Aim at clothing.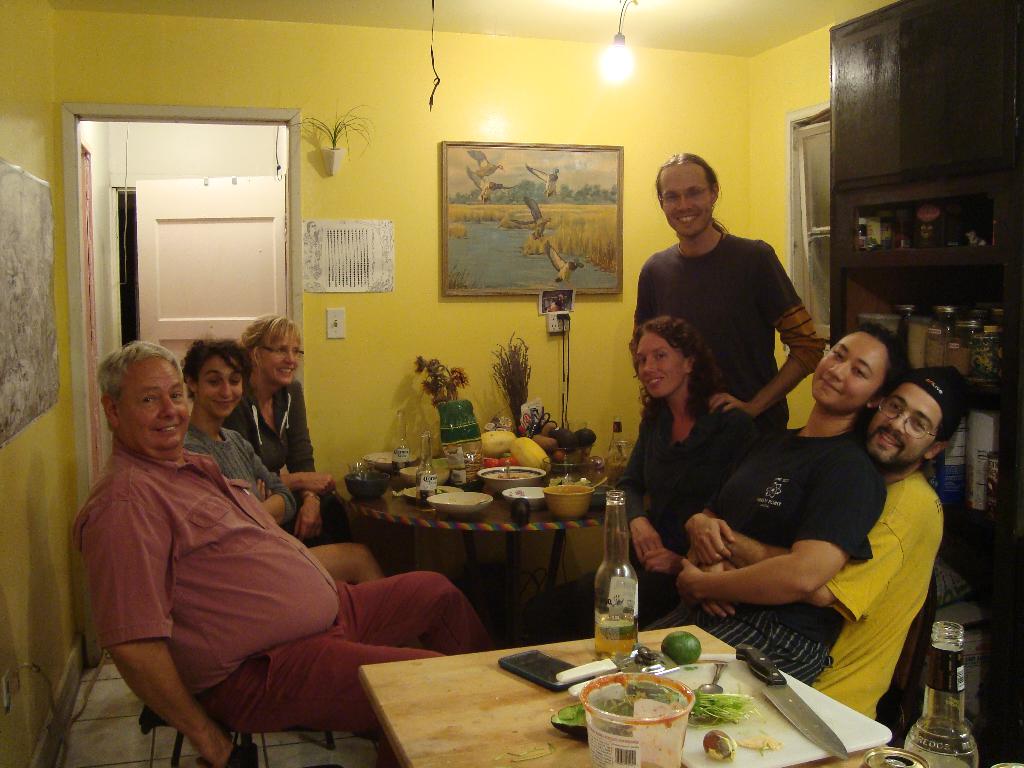
Aimed at pyautogui.locateOnScreen(178, 429, 303, 528).
